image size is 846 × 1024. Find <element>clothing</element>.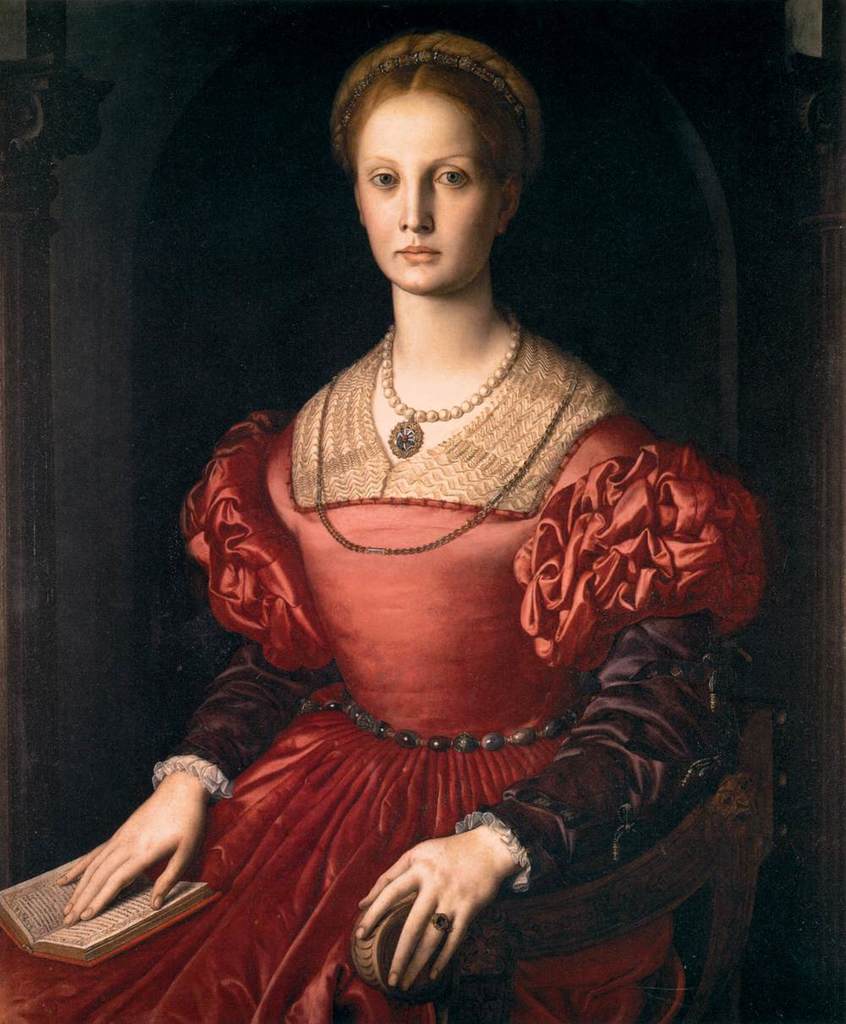
l=0, t=320, r=781, b=1023.
